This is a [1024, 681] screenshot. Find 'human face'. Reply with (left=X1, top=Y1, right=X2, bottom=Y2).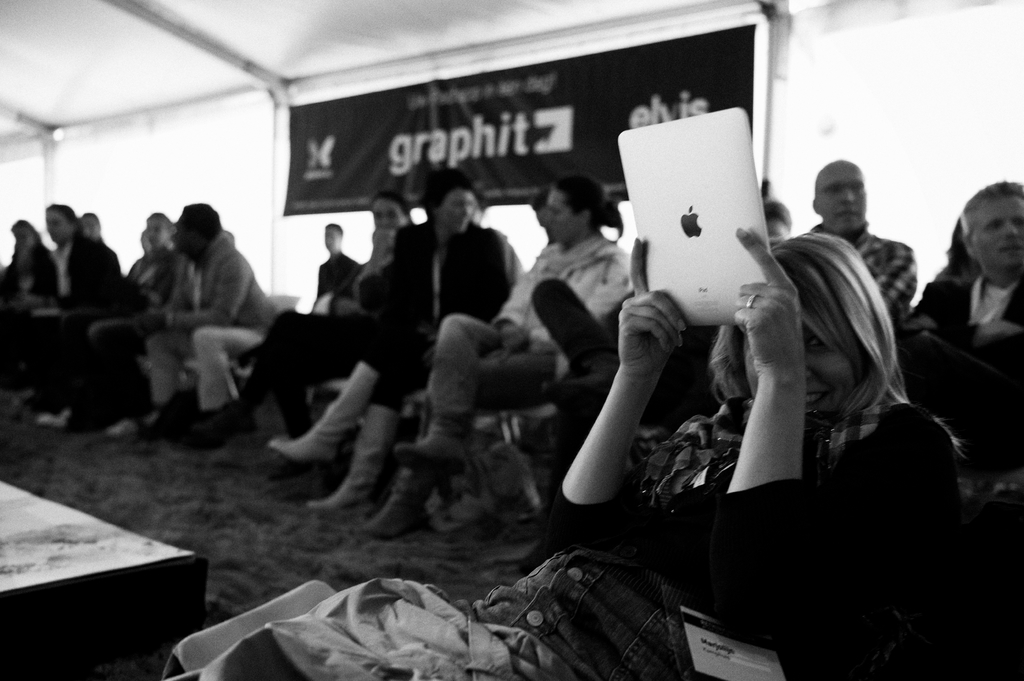
(left=145, top=214, right=167, bottom=246).
